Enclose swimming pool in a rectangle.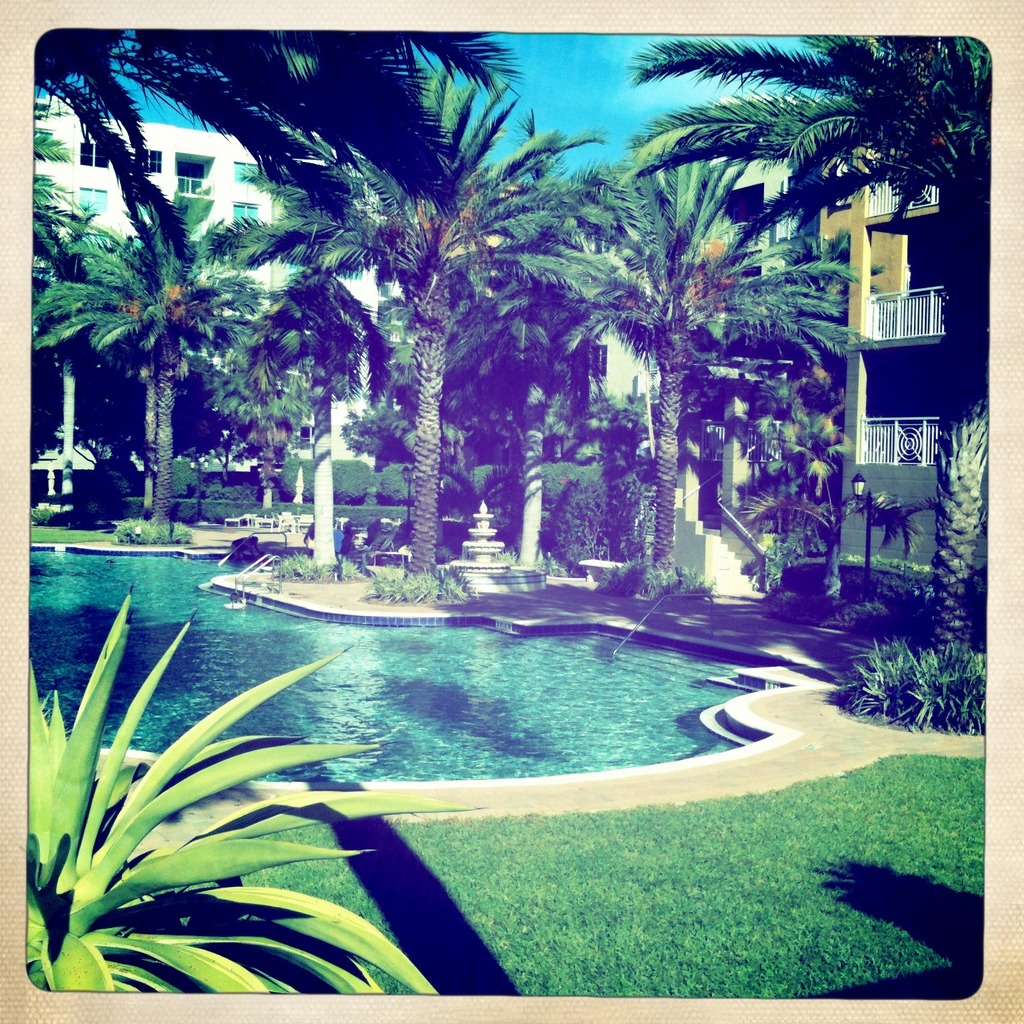
43 602 874 938.
